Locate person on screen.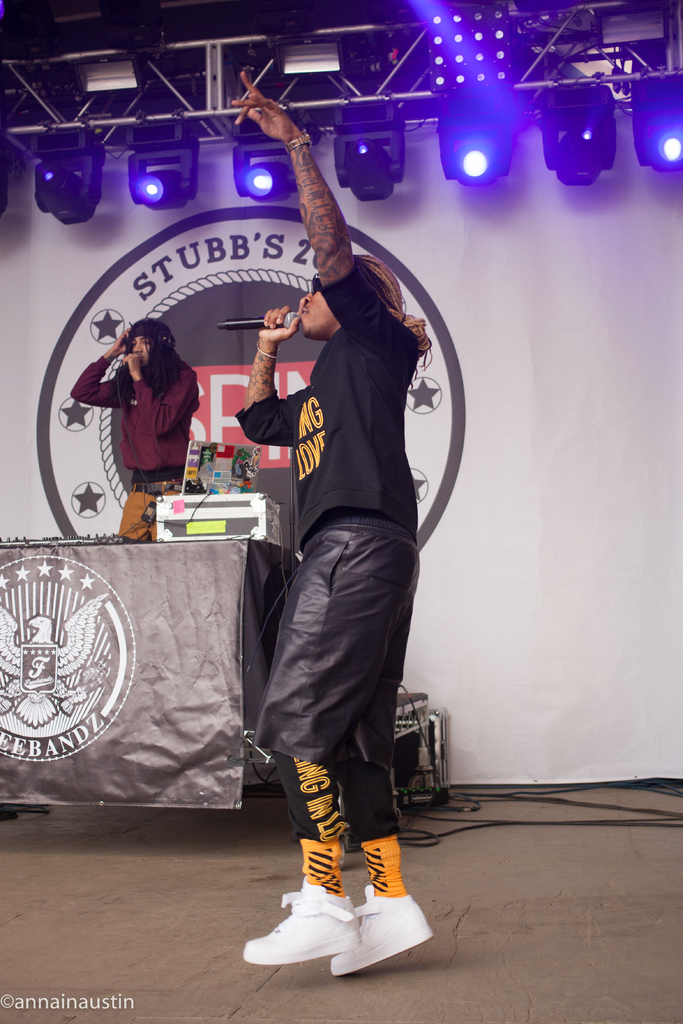
On screen at pyautogui.locateOnScreen(239, 70, 440, 989).
